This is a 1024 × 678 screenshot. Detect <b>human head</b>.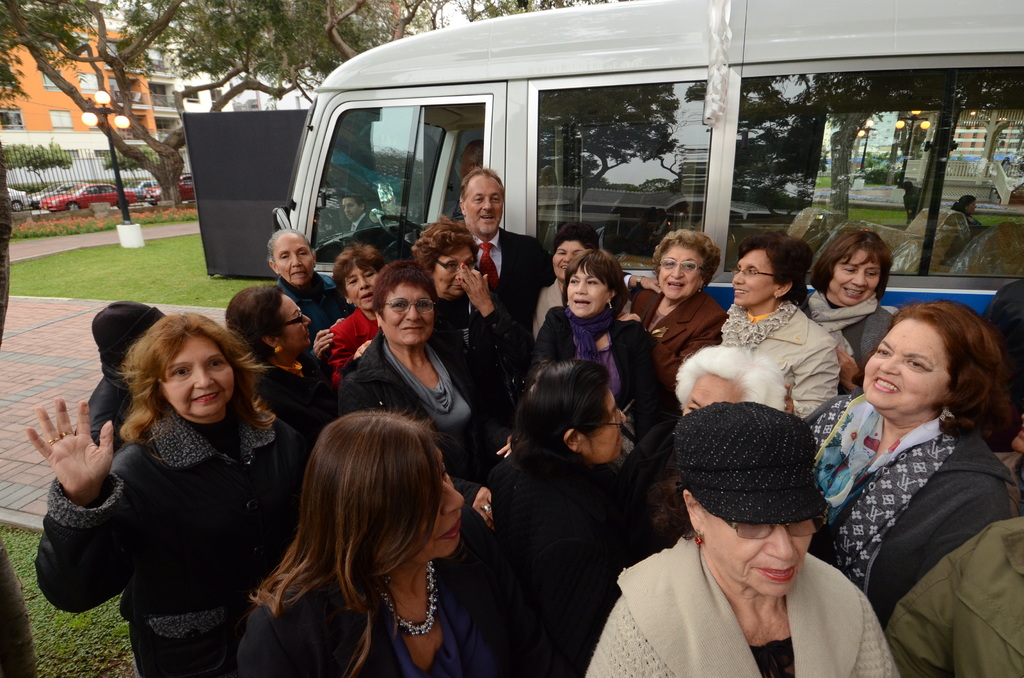
959, 191, 979, 216.
